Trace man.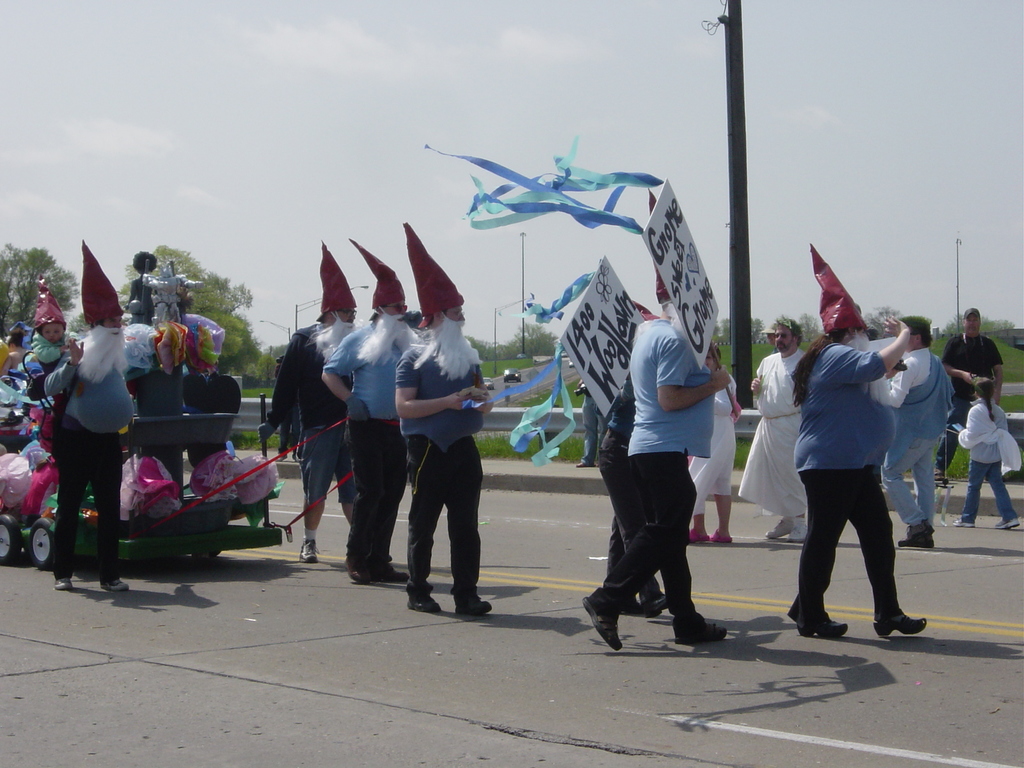
Traced to box=[886, 314, 950, 542].
